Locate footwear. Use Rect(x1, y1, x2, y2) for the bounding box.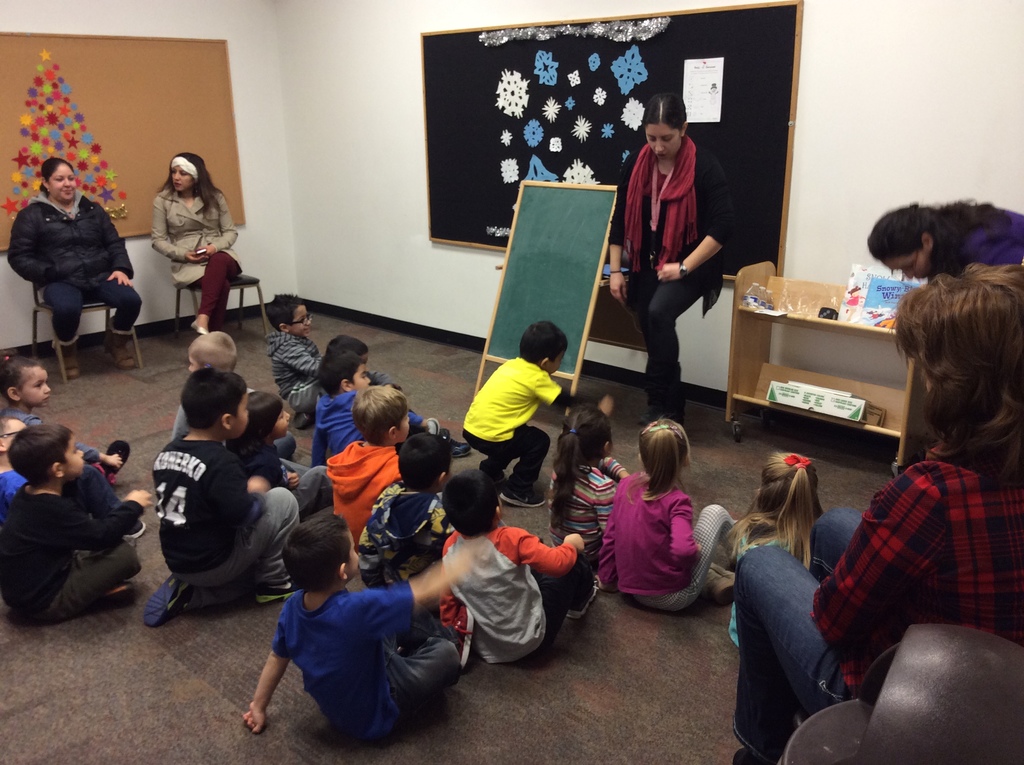
Rect(639, 406, 661, 430).
